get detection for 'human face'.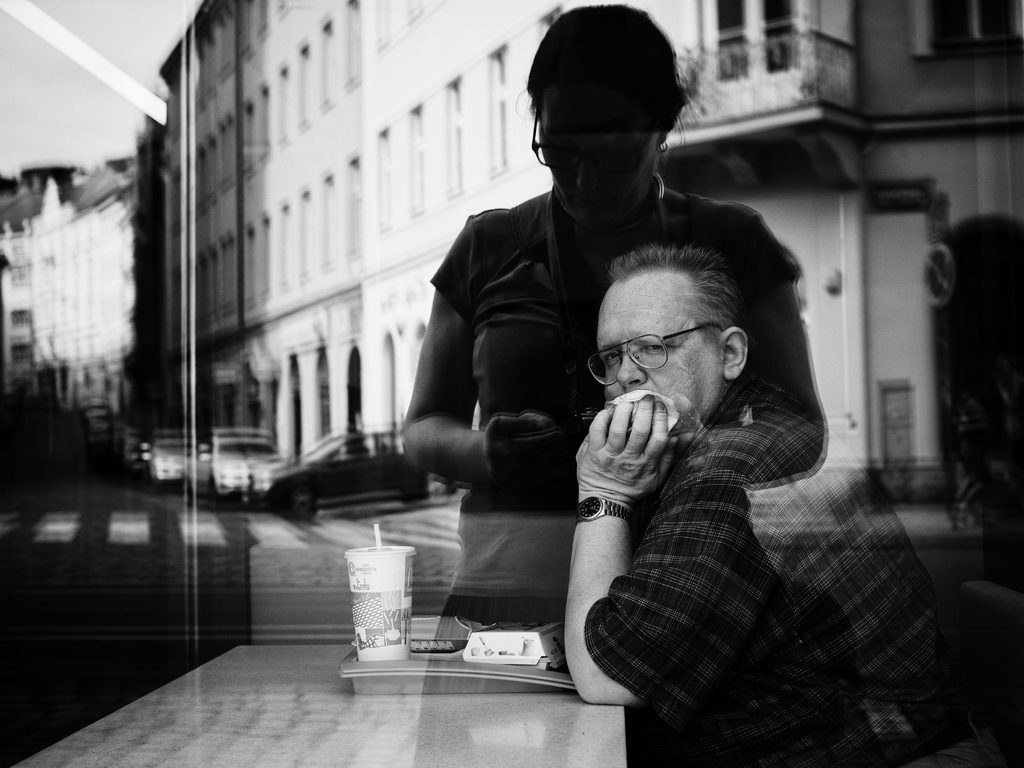
Detection: 543, 93, 662, 220.
